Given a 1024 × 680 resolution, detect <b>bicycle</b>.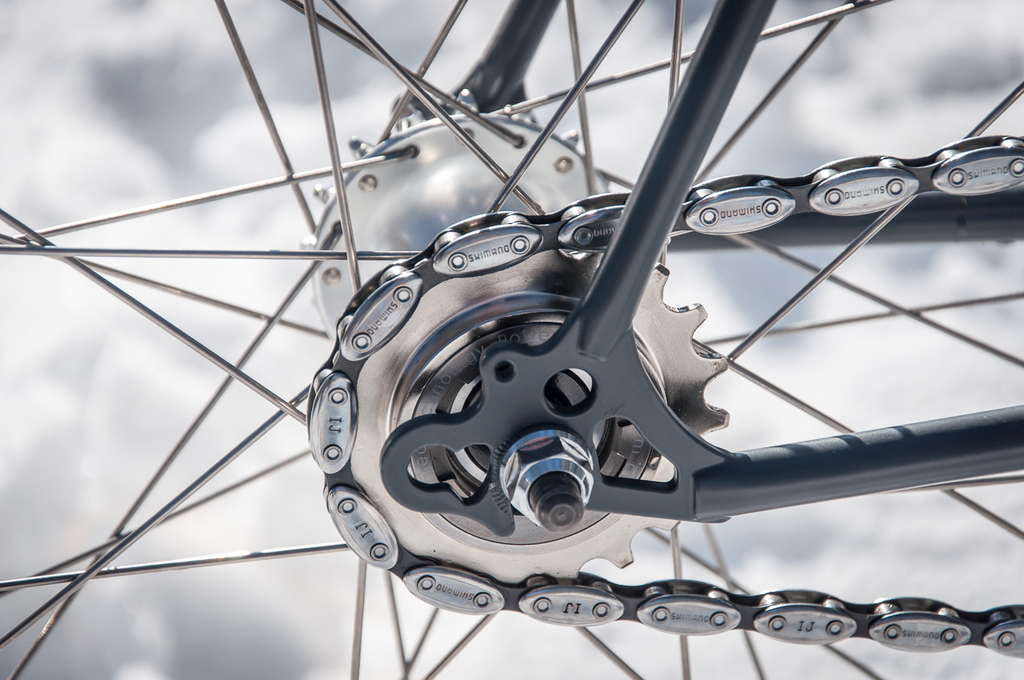
BBox(0, 0, 1018, 678).
